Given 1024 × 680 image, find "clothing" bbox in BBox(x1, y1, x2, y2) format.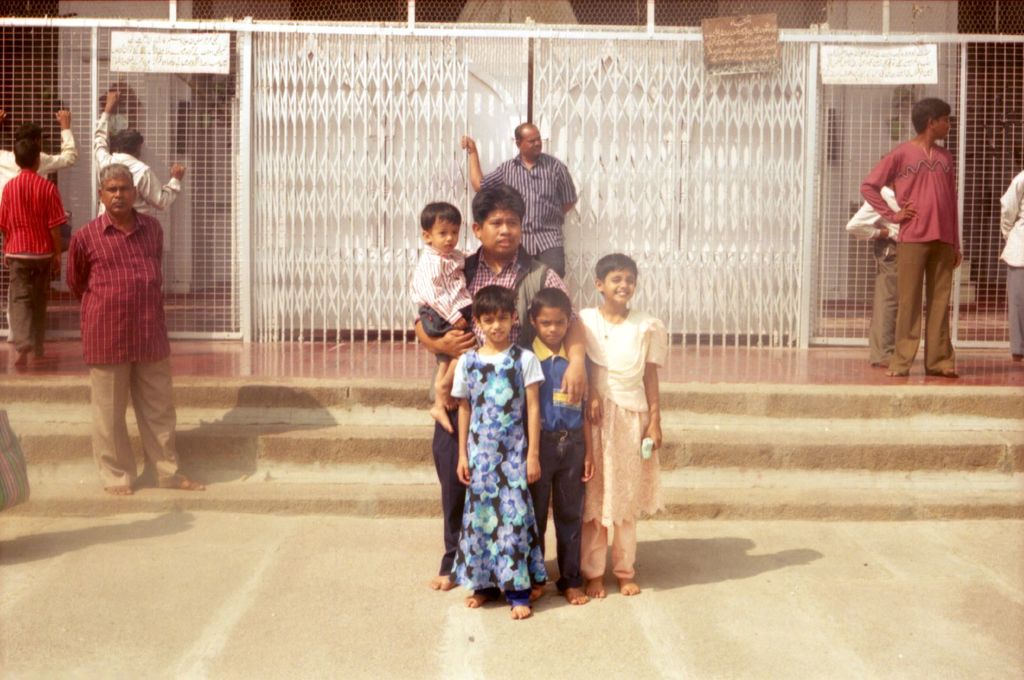
BBox(996, 168, 1023, 358).
